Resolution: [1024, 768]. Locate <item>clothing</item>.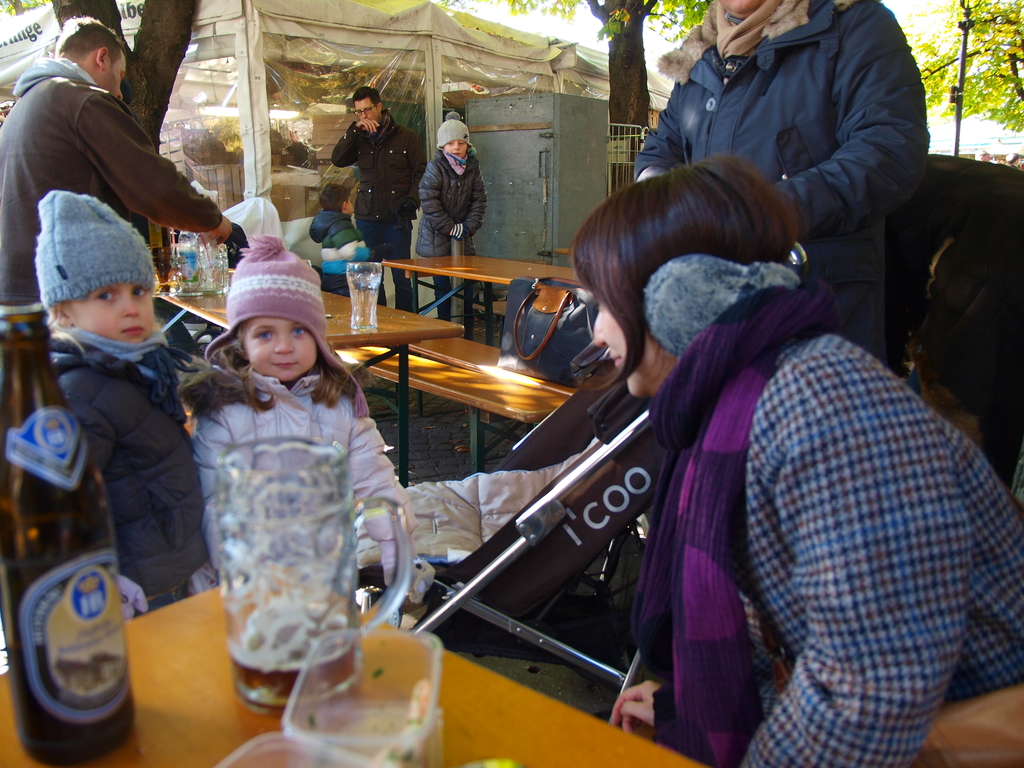
bbox=[625, 280, 1023, 767].
